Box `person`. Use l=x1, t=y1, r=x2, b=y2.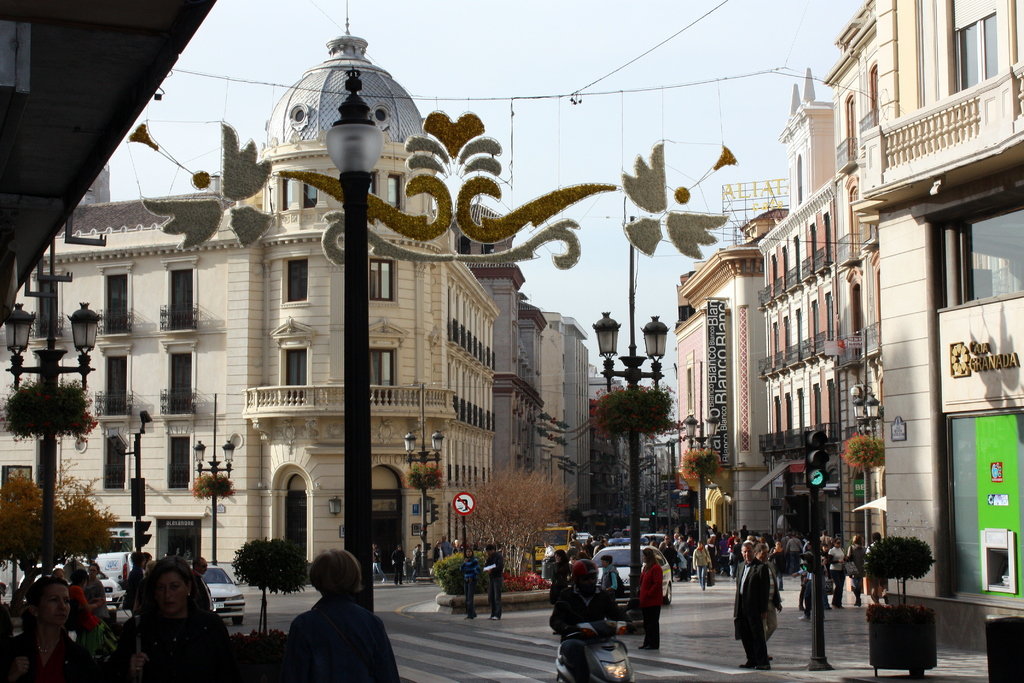
l=290, t=548, r=403, b=682.
